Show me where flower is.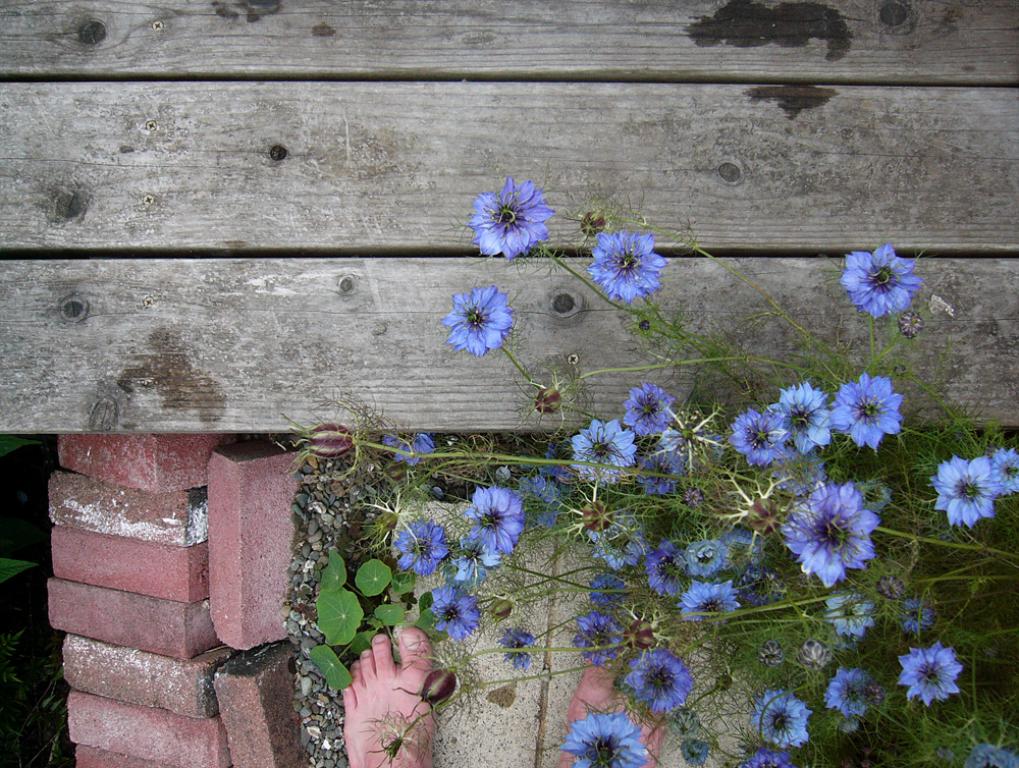
flower is at [685,529,733,589].
